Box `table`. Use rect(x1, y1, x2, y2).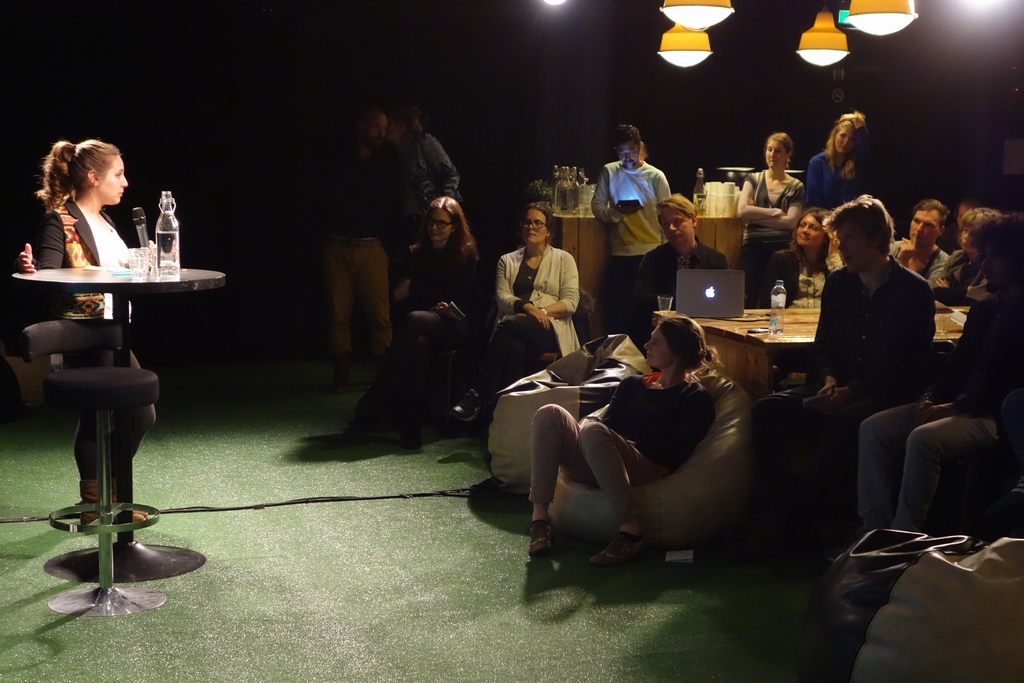
rect(557, 210, 742, 304).
